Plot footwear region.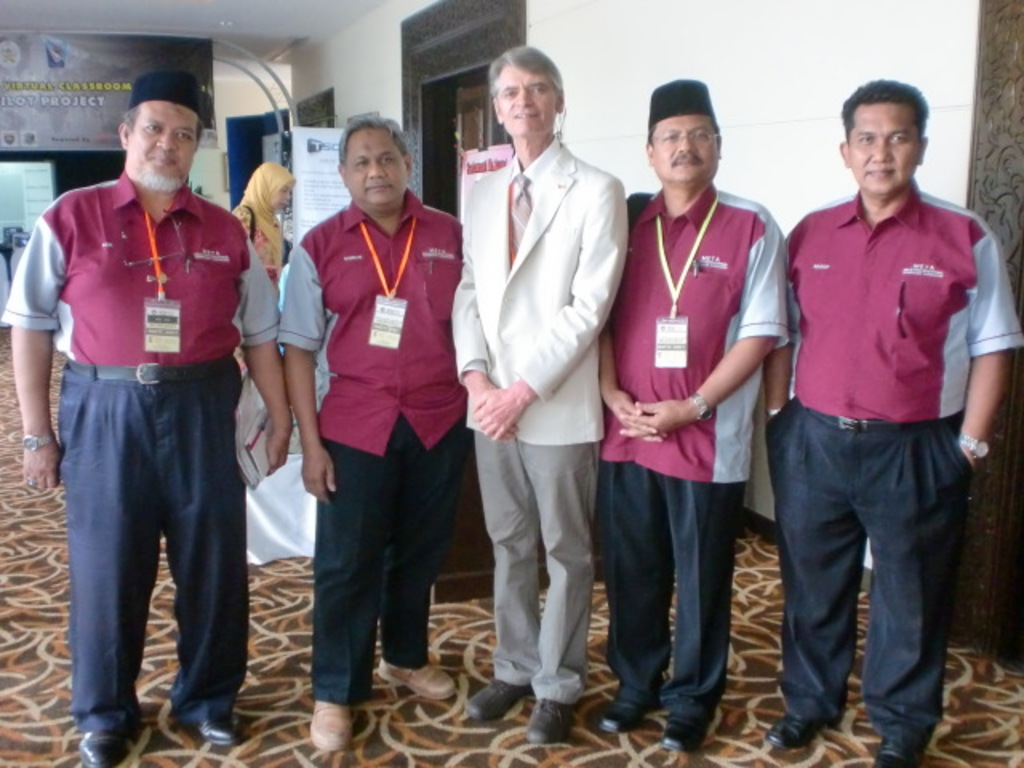
Plotted at bbox(466, 677, 528, 722).
